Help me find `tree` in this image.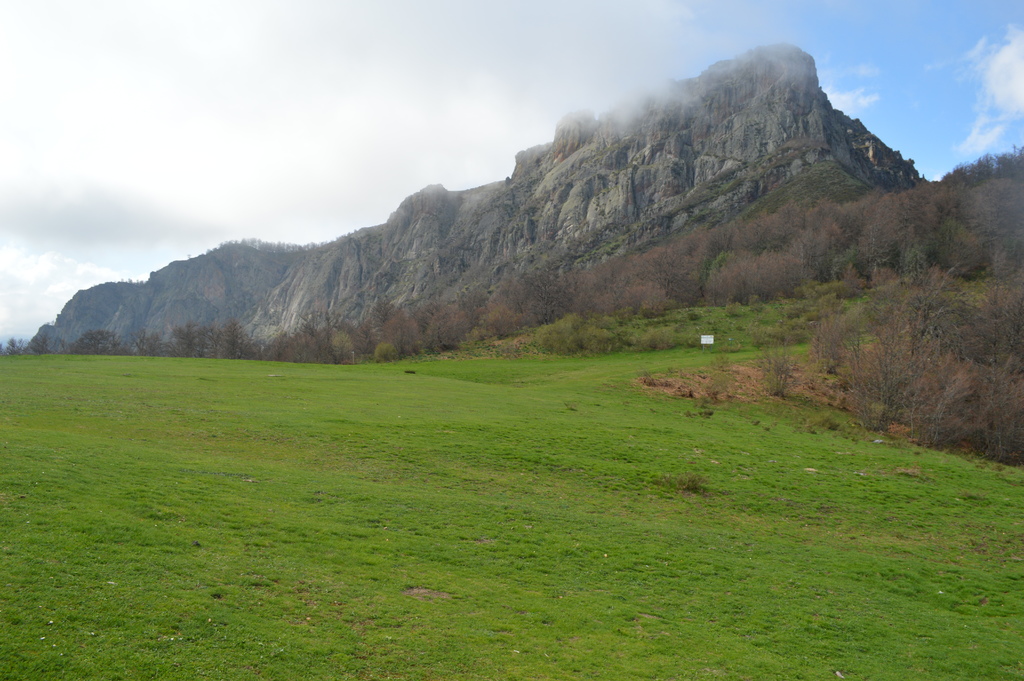
Found it: (816,224,996,433).
